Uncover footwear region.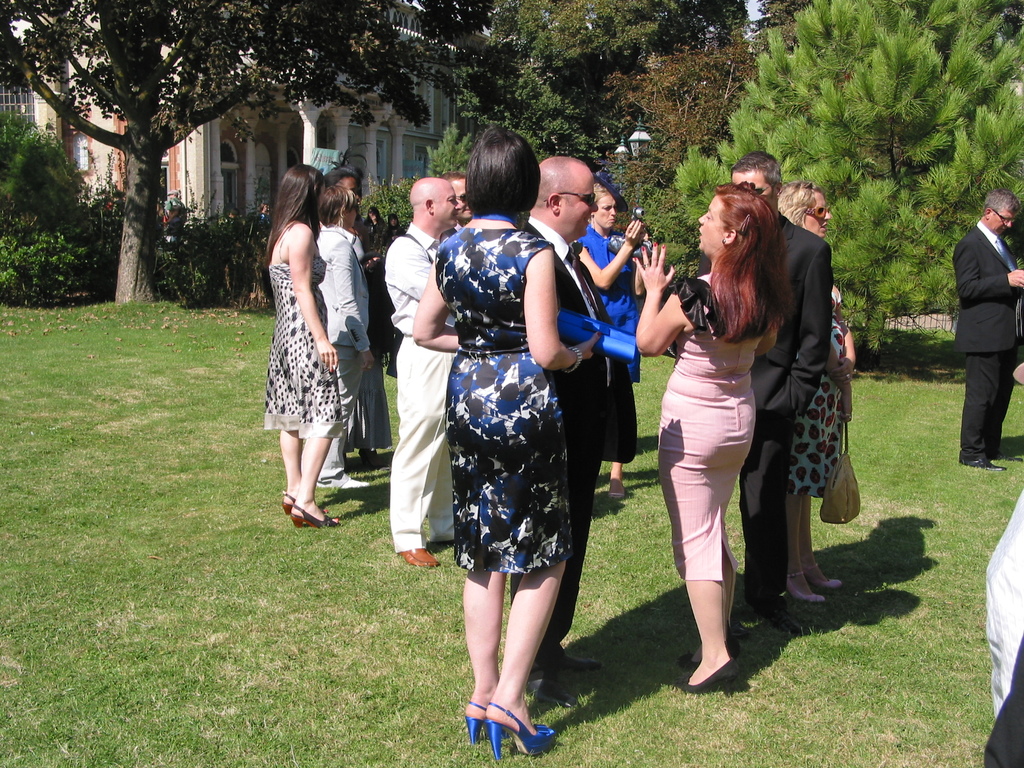
Uncovered: detection(767, 608, 805, 638).
